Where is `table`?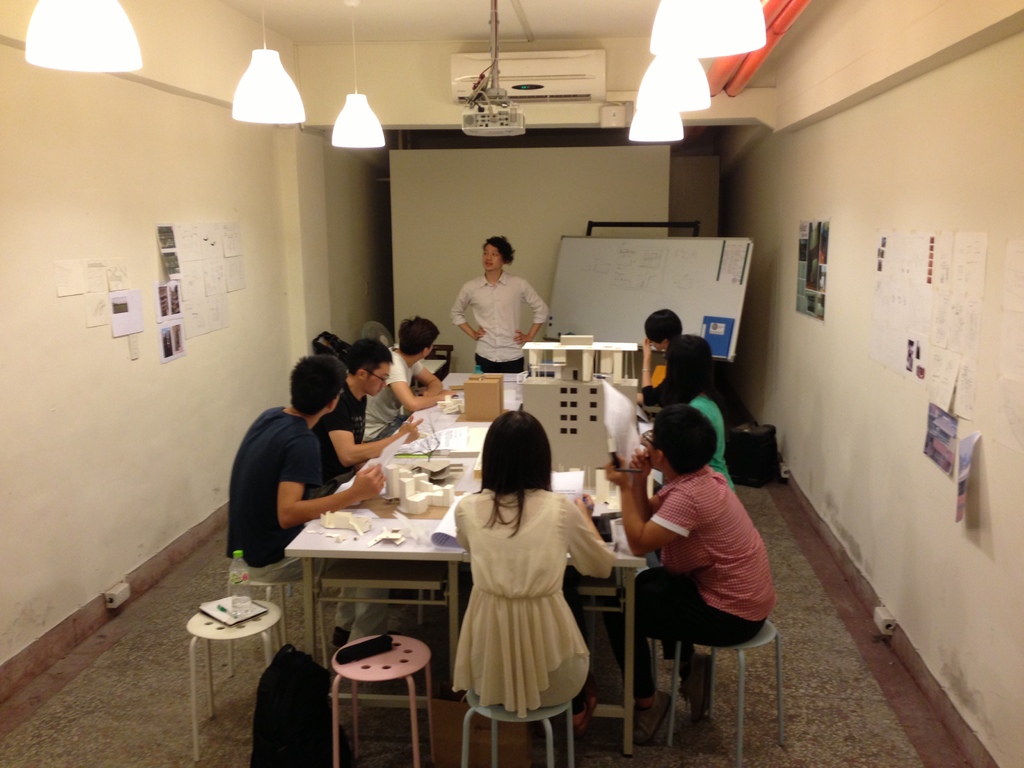
305:621:447:755.
